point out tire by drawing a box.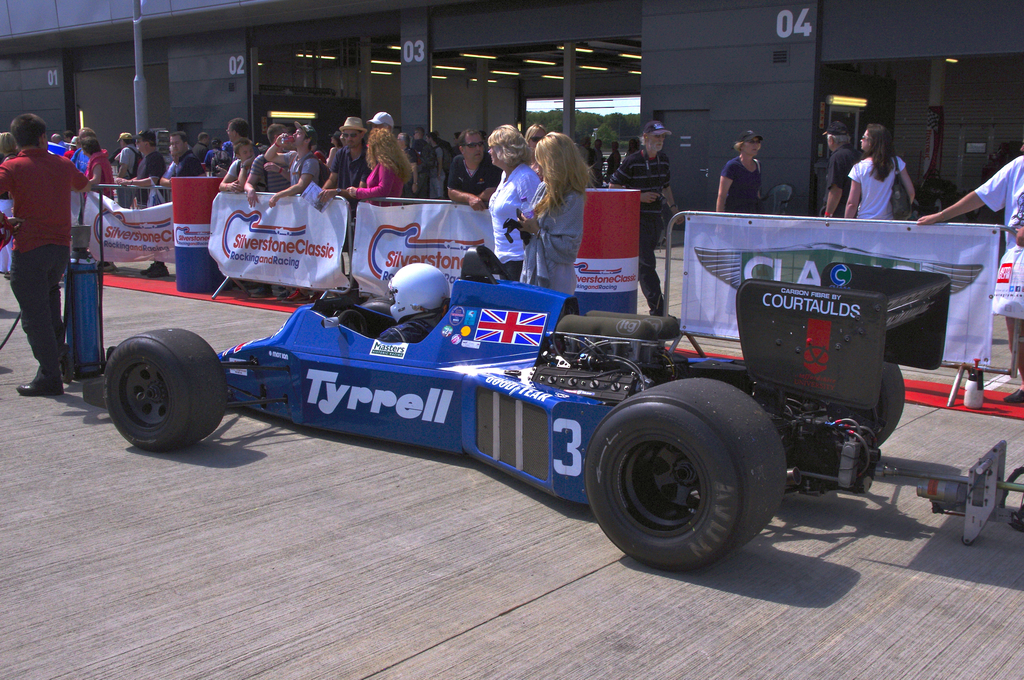
877,360,904,446.
